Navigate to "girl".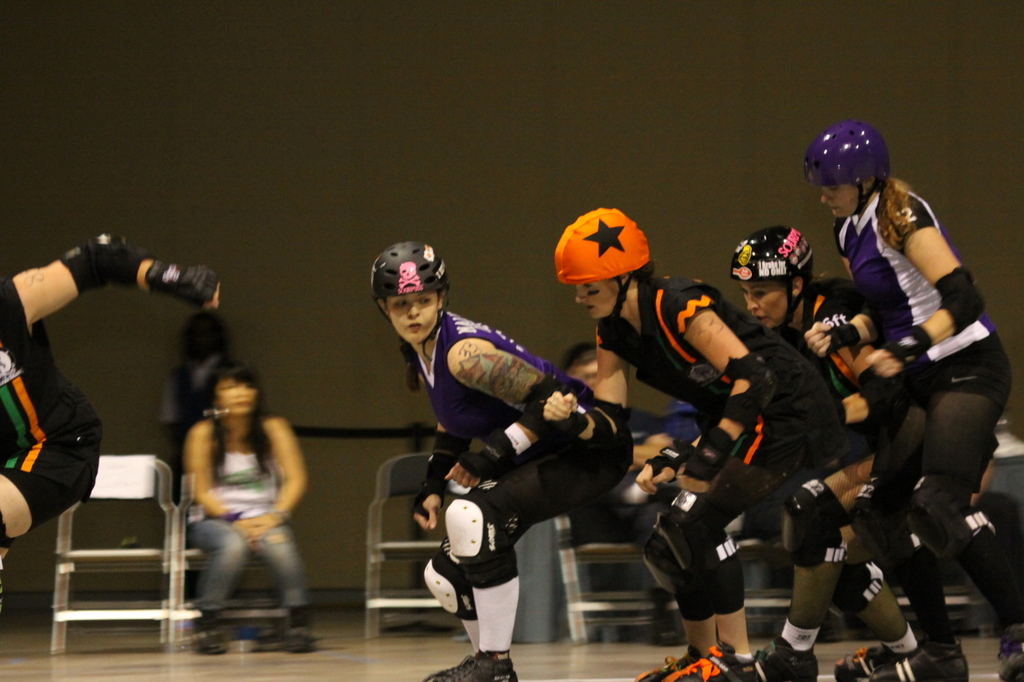
Navigation target: BBox(811, 122, 1016, 681).
